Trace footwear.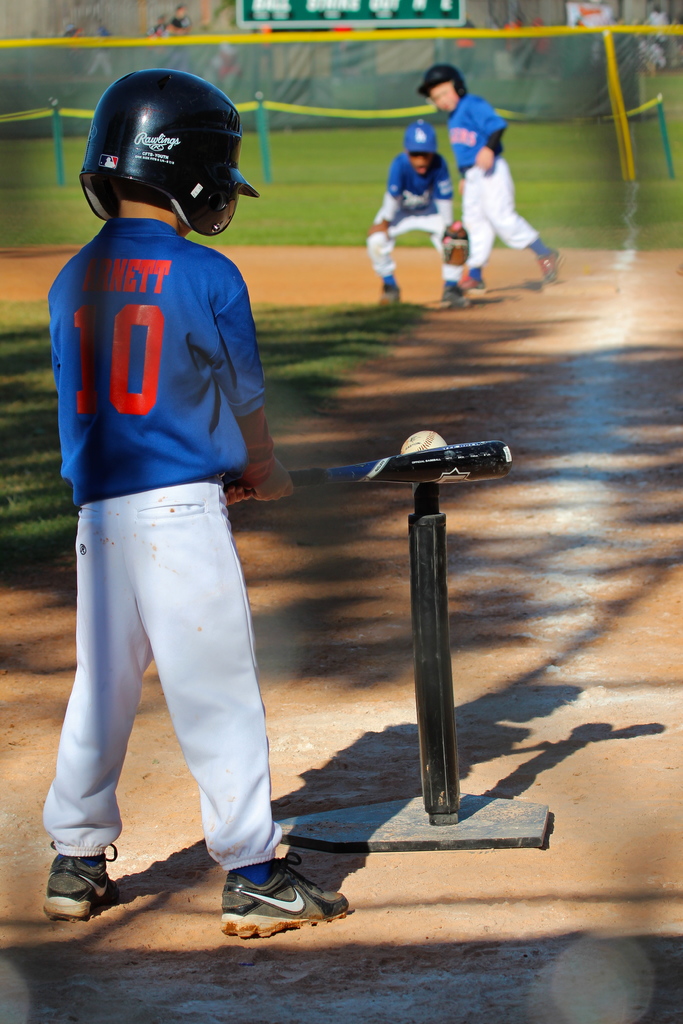
Traced to [458, 268, 486, 294].
